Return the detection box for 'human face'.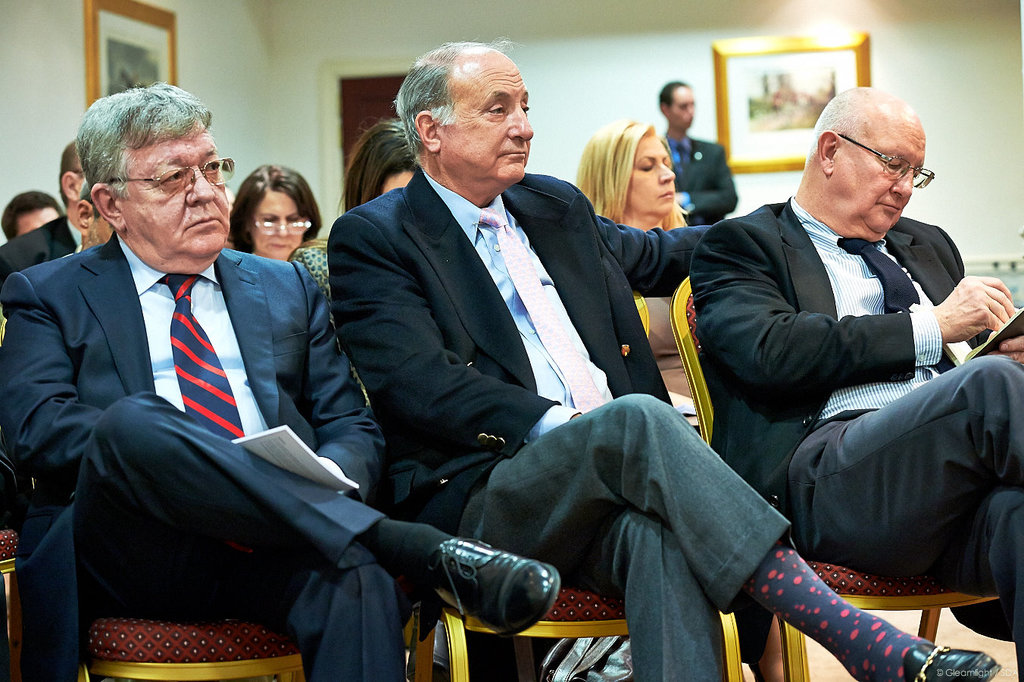
bbox=[670, 88, 696, 133].
